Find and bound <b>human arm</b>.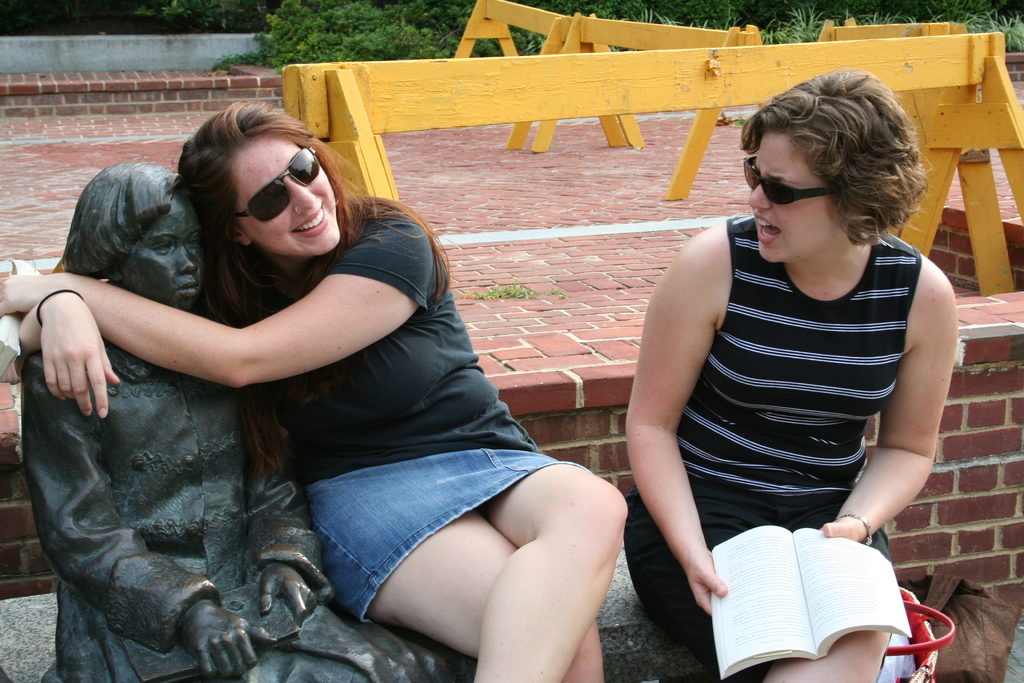
Bound: bbox=(244, 378, 330, 617).
